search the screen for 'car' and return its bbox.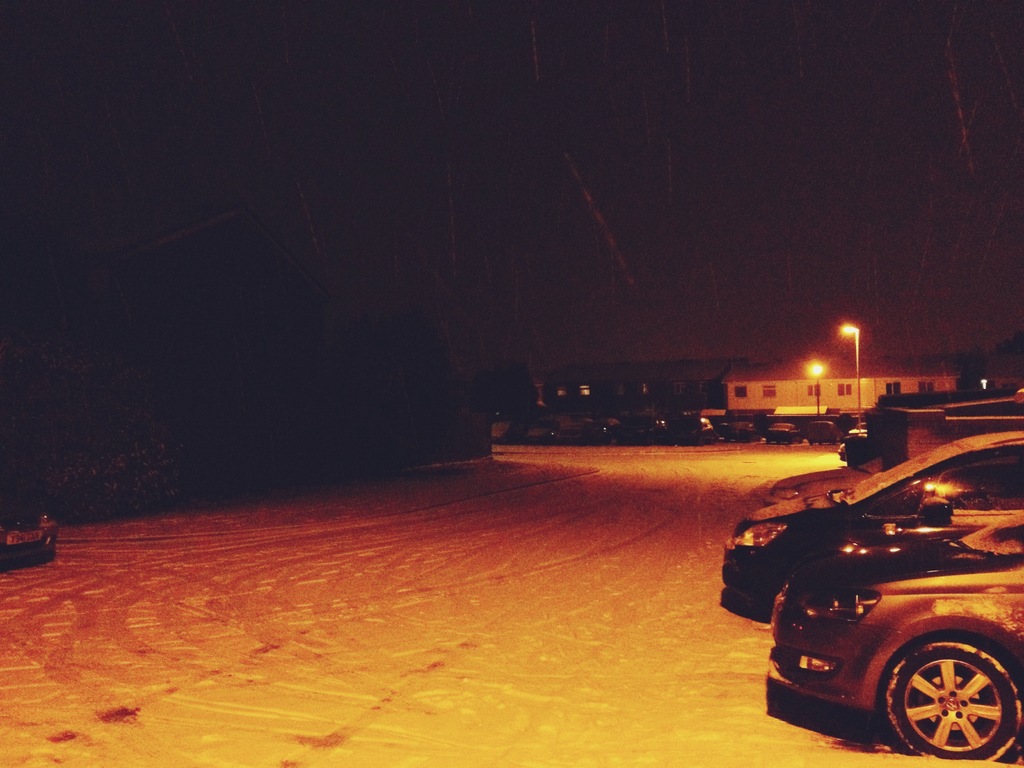
Found: [x1=0, y1=493, x2=58, y2=561].
